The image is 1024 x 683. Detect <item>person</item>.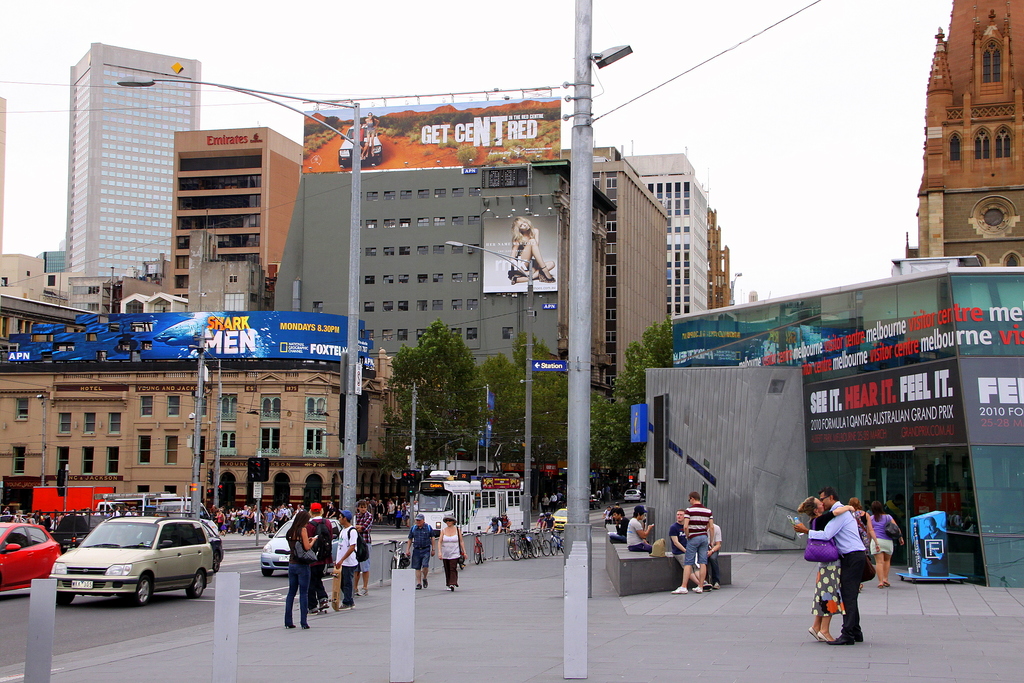
Detection: region(872, 504, 903, 588).
